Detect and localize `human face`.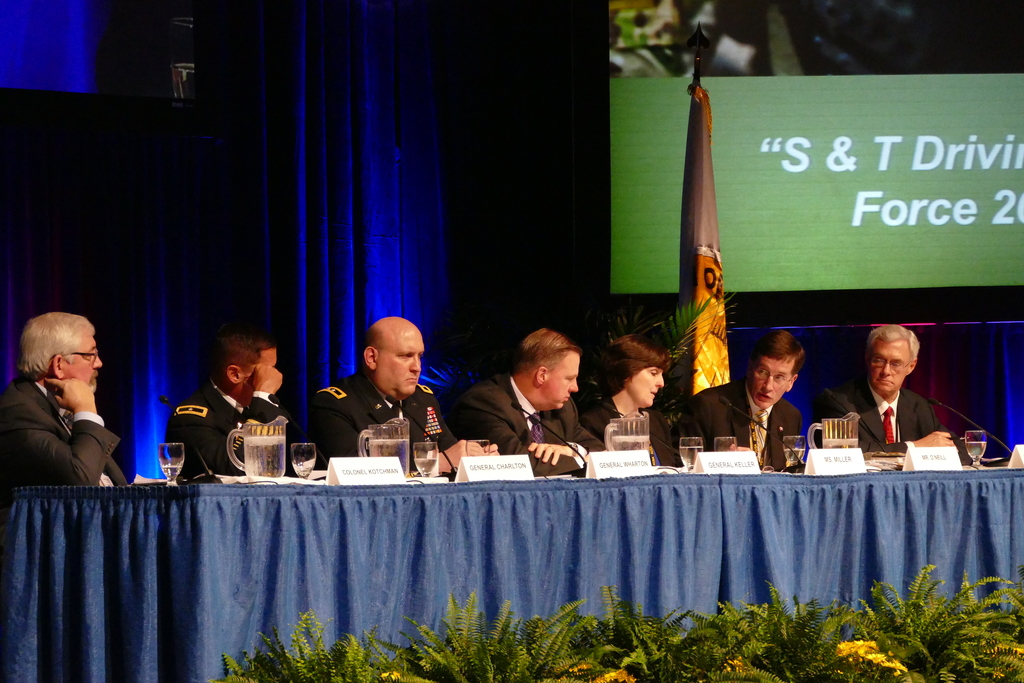
Localized at 375:334:426:391.
